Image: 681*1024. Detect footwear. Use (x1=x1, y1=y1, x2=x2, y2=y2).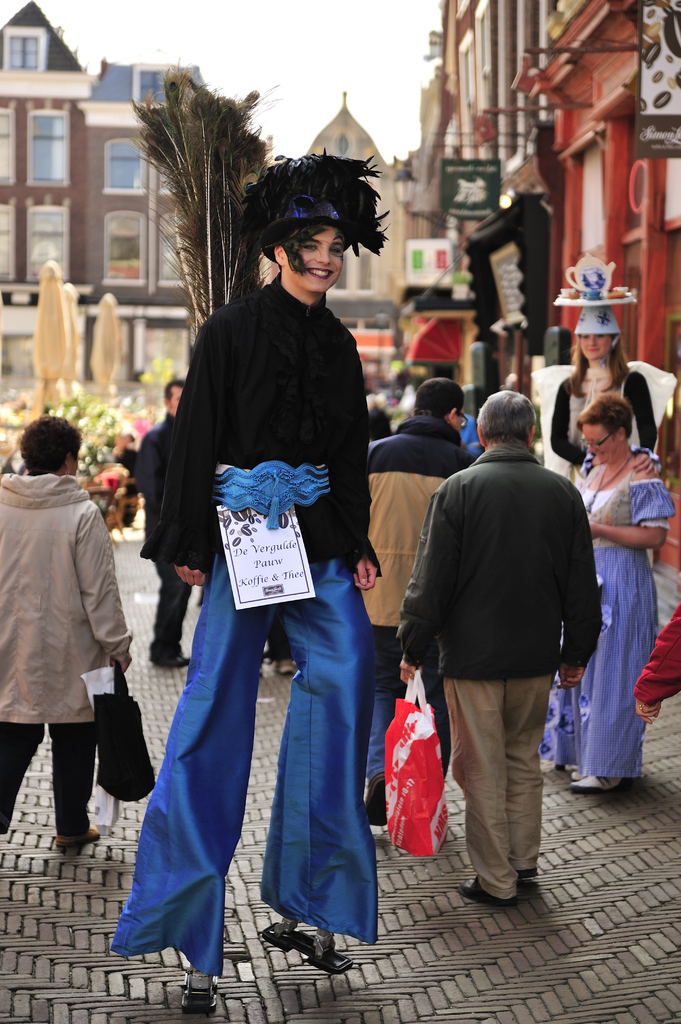
(x1=569, y1=767, x2=587, y2=781).
